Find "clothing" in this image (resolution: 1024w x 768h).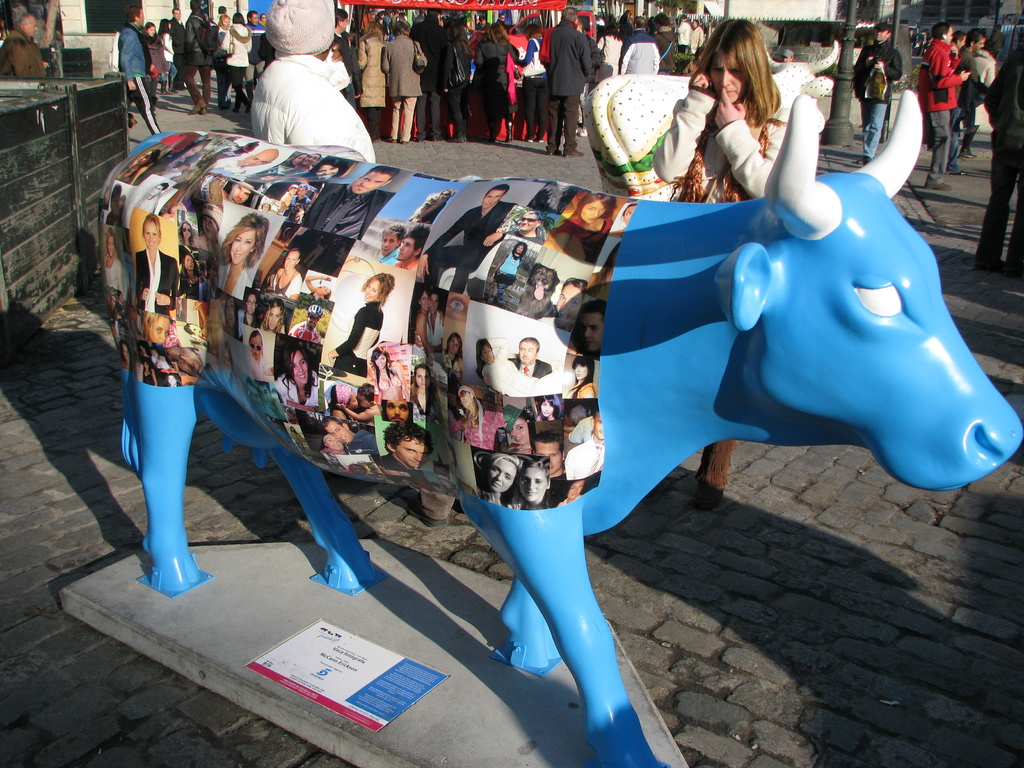
3, 31, 65, 101.
